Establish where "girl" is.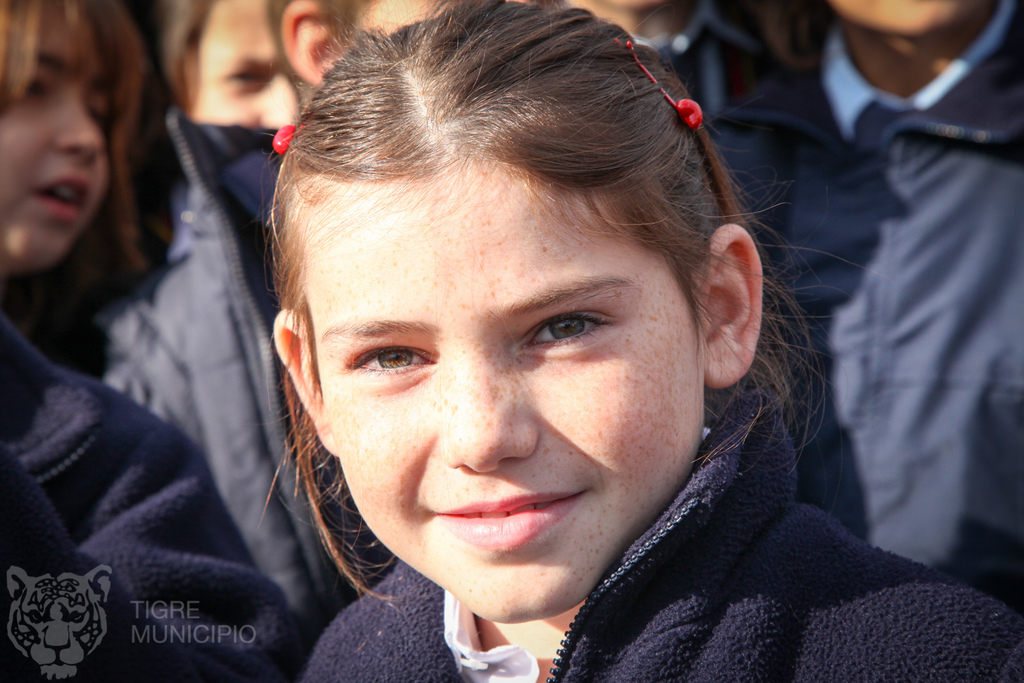
Established at {"left": 253, "top": 0, "right": 1023, "bottom": 682}.
